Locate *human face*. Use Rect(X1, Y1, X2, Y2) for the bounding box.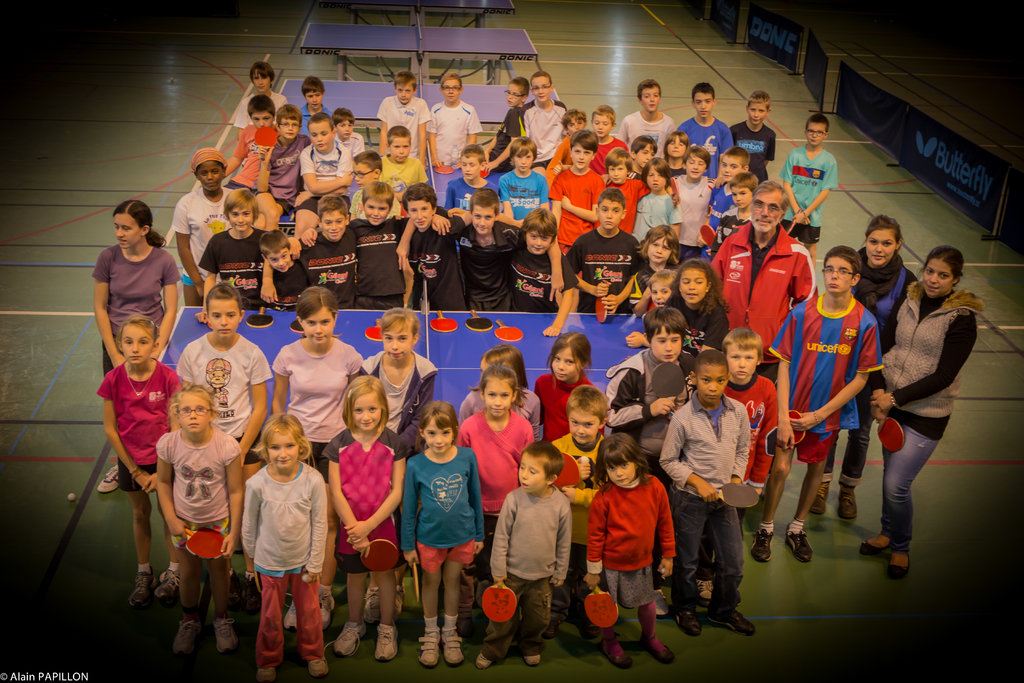
Rect(867, 229, 905, 263).
